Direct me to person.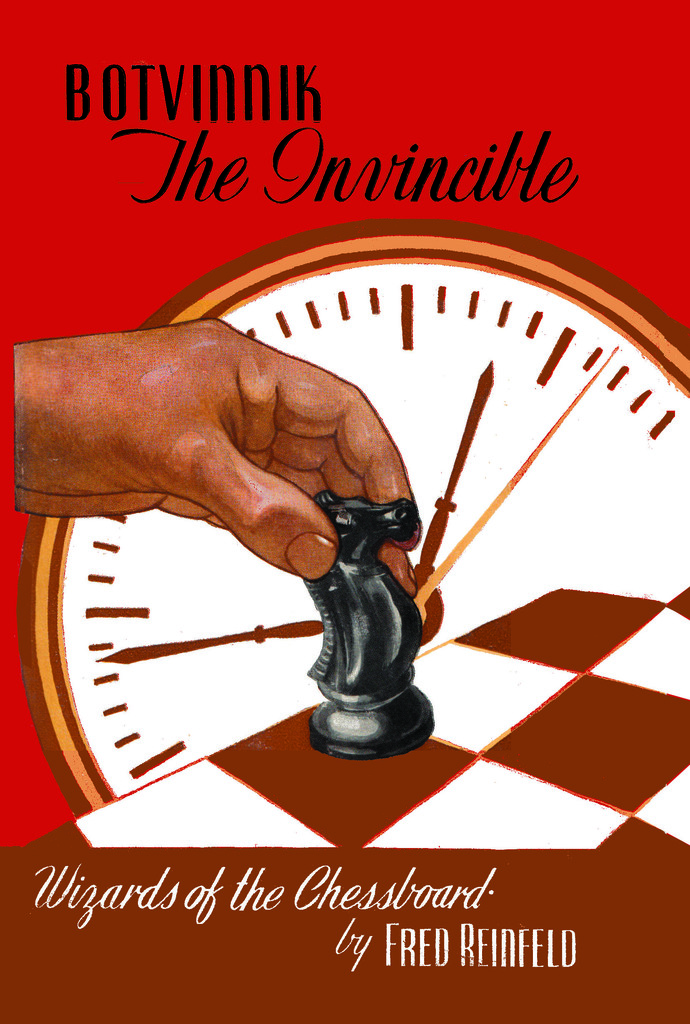
Direction: [0,309,395,579].
